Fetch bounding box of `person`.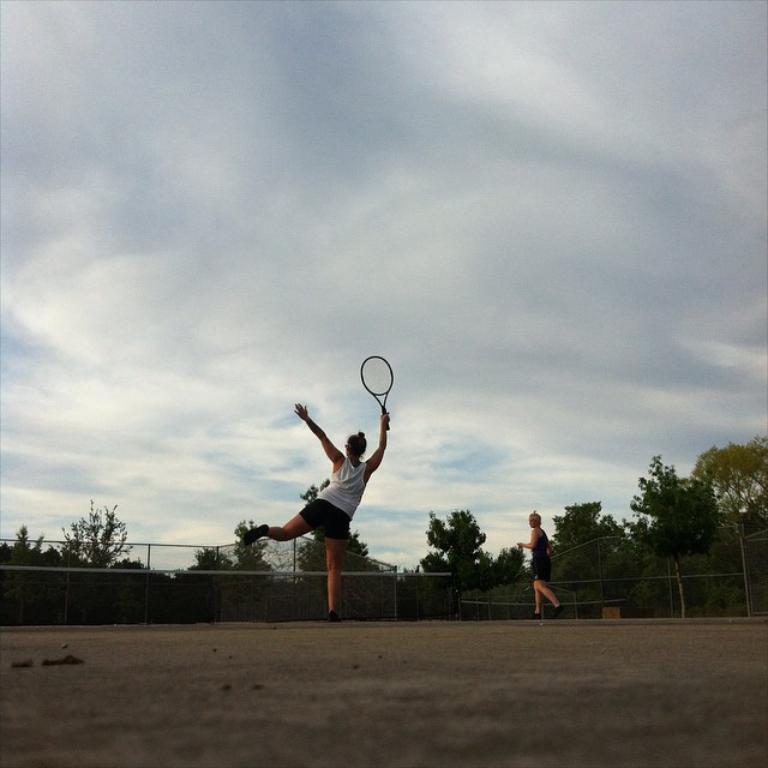
Bbox: x1=236, y1=407, x2=389, y2=619.
